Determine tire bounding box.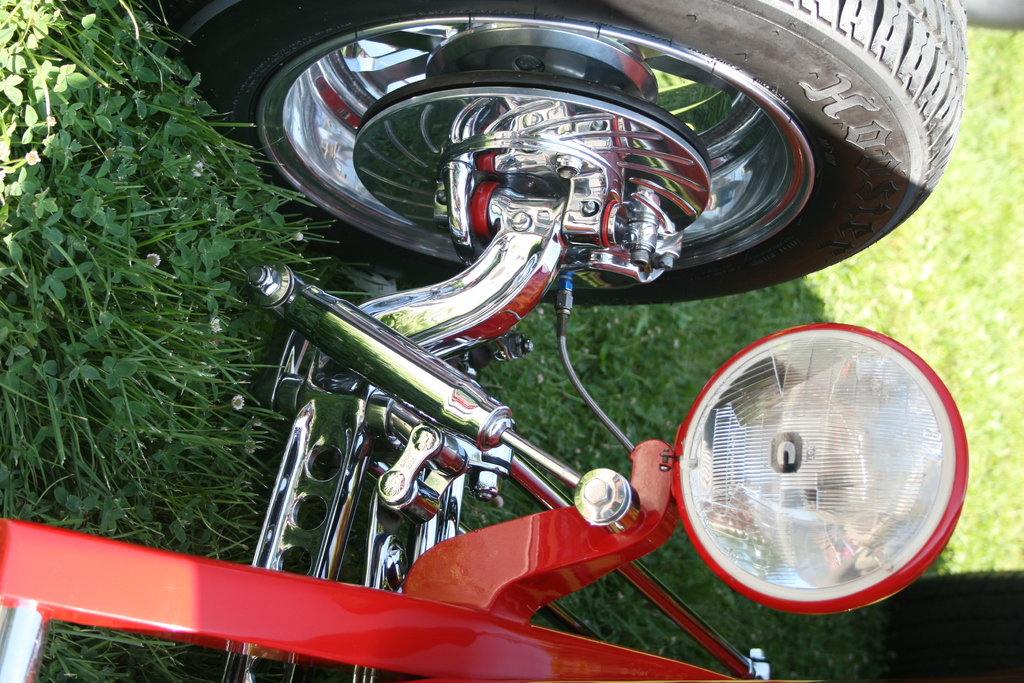
Determined: [left=182, top=0, right=966, bottom=314].
